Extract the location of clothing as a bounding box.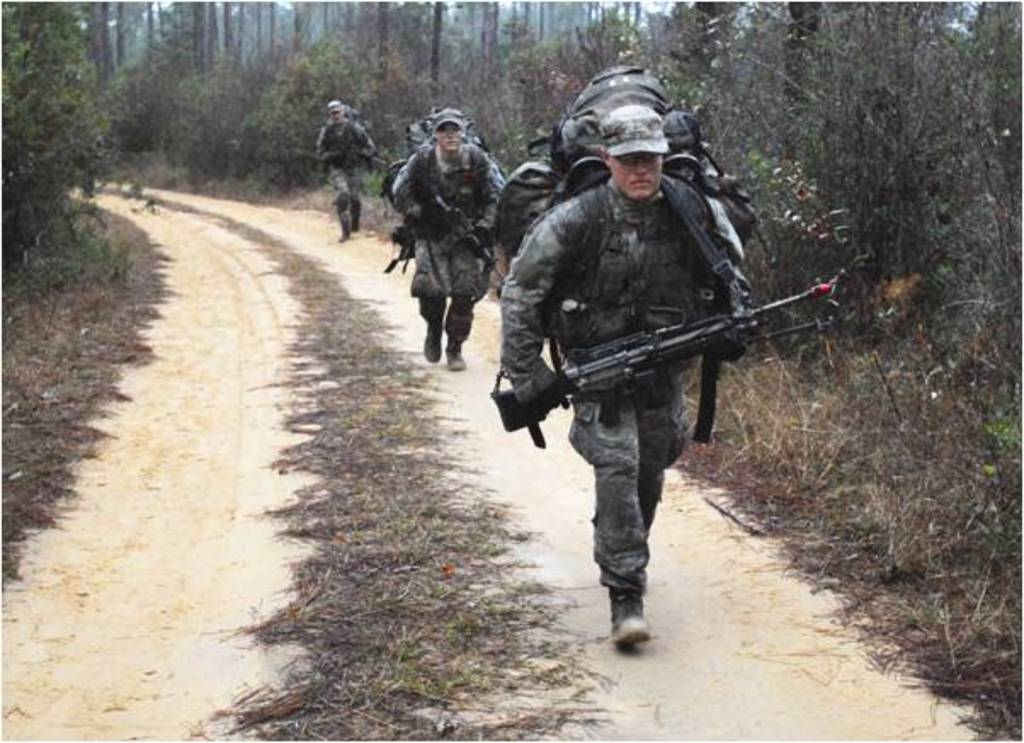
[x1=492, y1=175, x2=731, y2=651].
